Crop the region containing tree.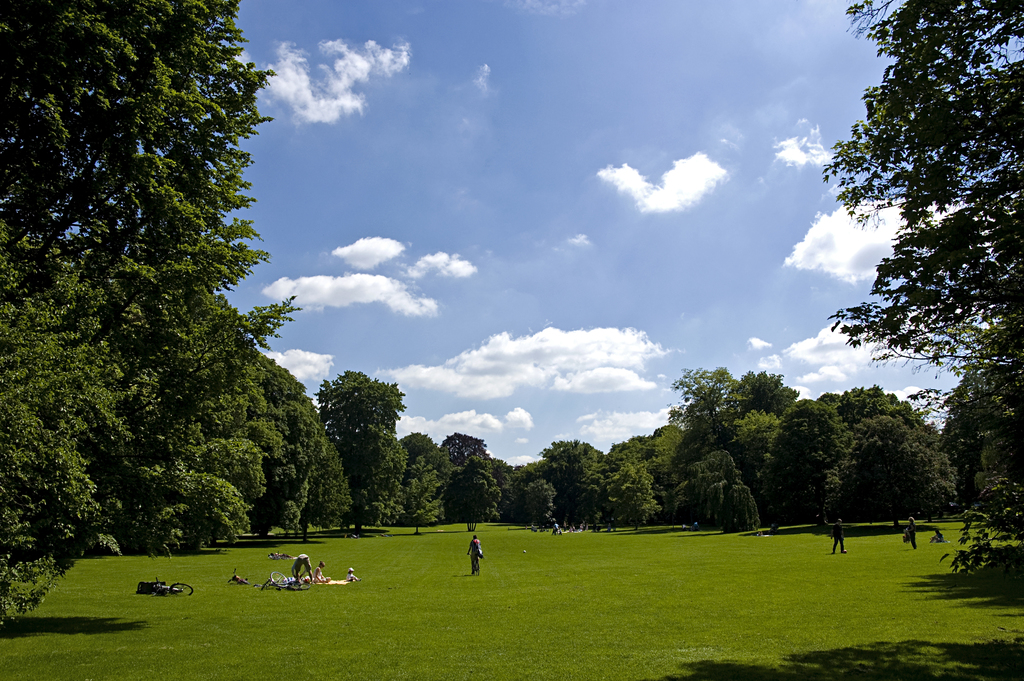
Crop region: bbox=[833, 381, 964, 546].
